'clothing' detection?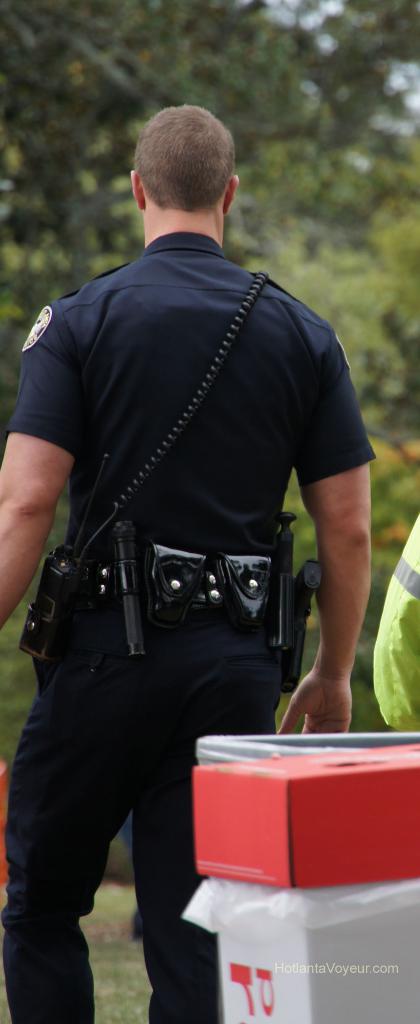
box=[376, 512, 419, 736]
